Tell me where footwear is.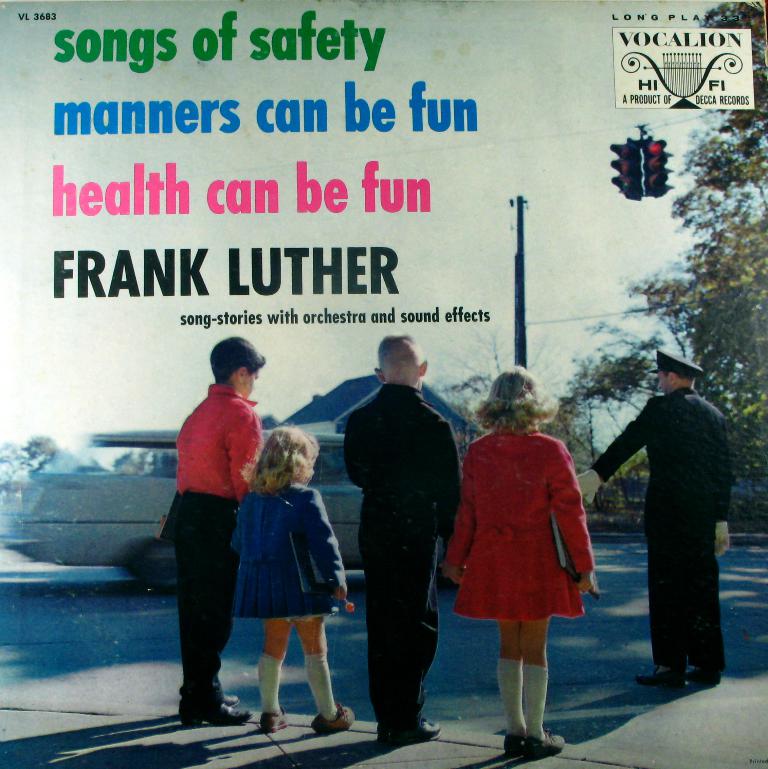
footwear is at [x1=390, y1=717, x2=439, y2=741].
